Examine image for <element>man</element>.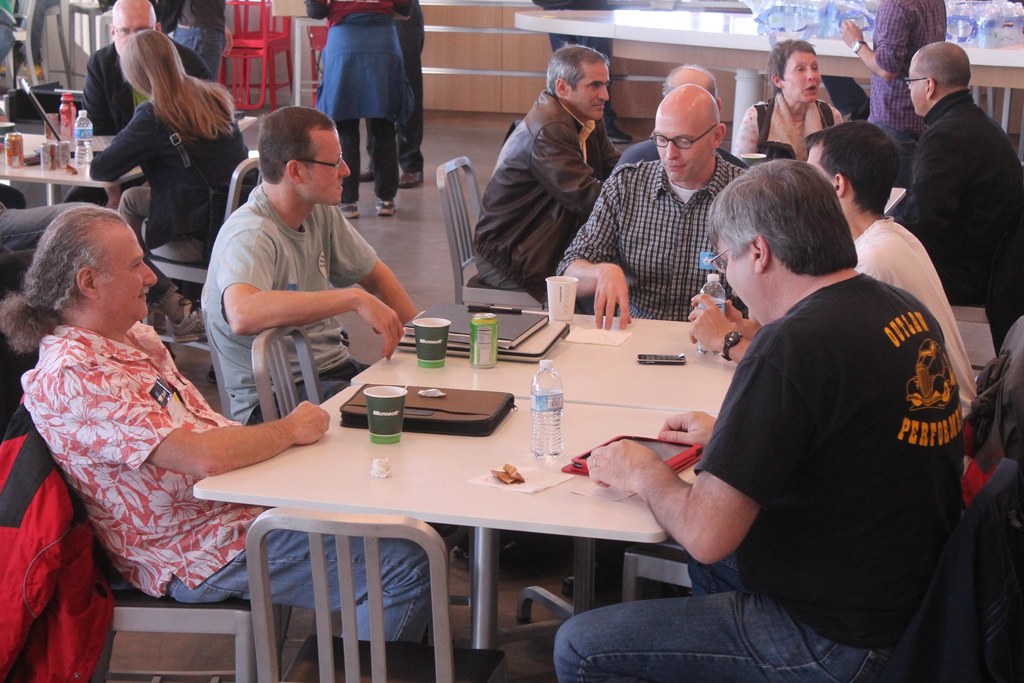
Examination result: detection(893, 33, 1020, 318).
